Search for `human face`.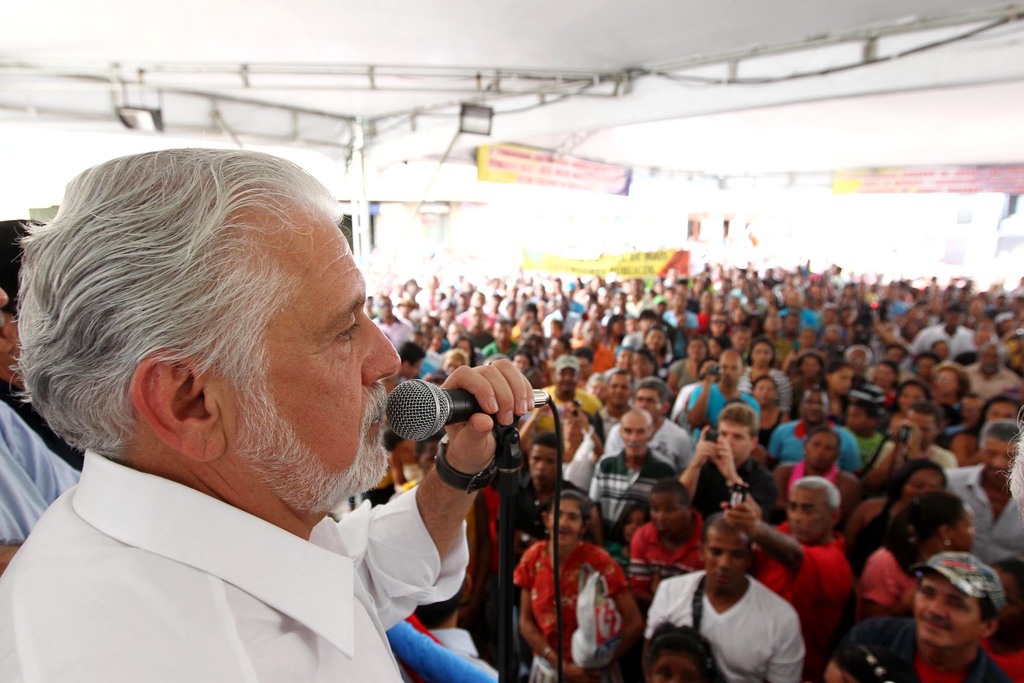
Found at (left=621, top=414, right=649, bottom=456).
